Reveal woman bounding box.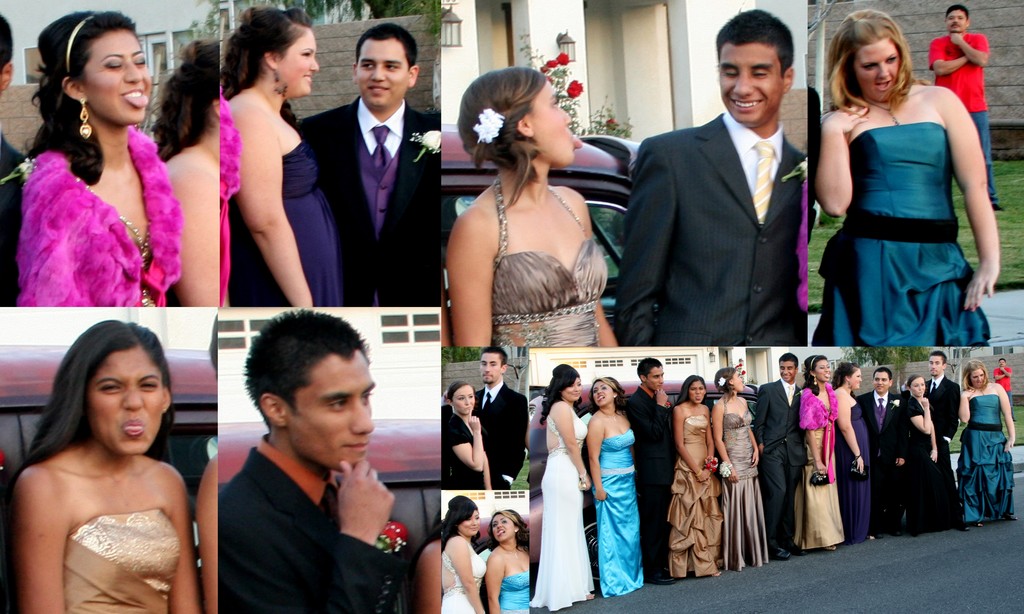
Revealed: rect(706, 368, 771, 572).
